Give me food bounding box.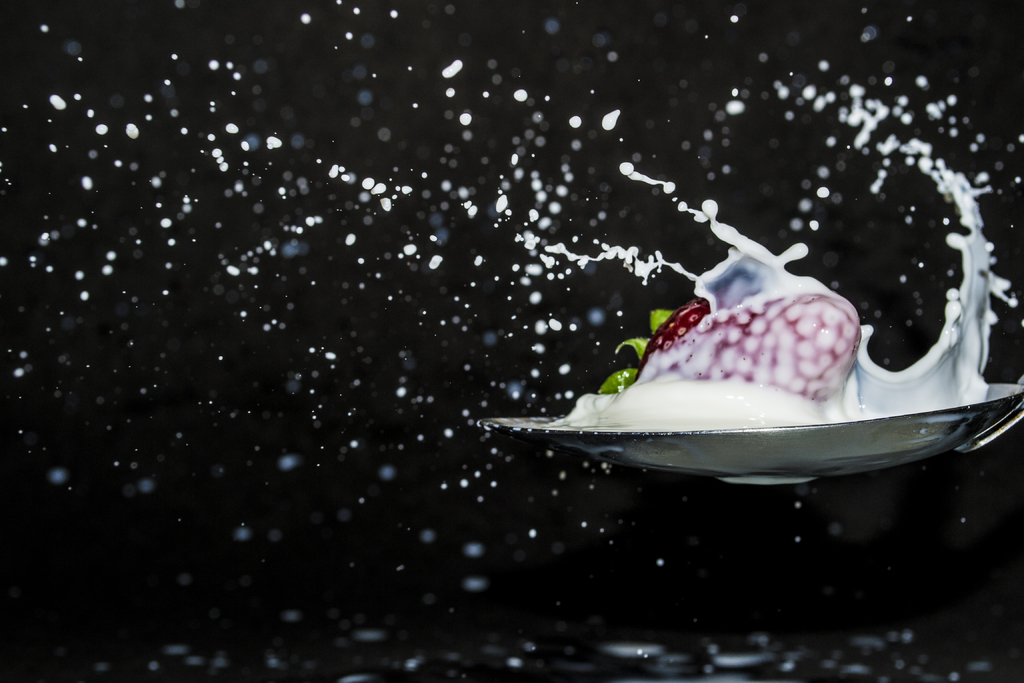
605/300/859/402.
